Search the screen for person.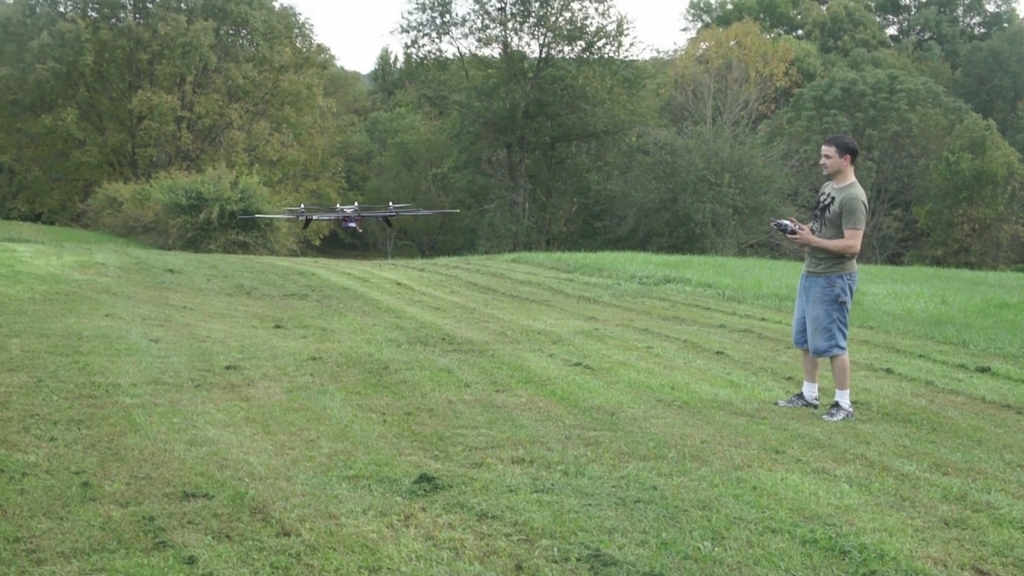
Found at [784,126,871,420].
